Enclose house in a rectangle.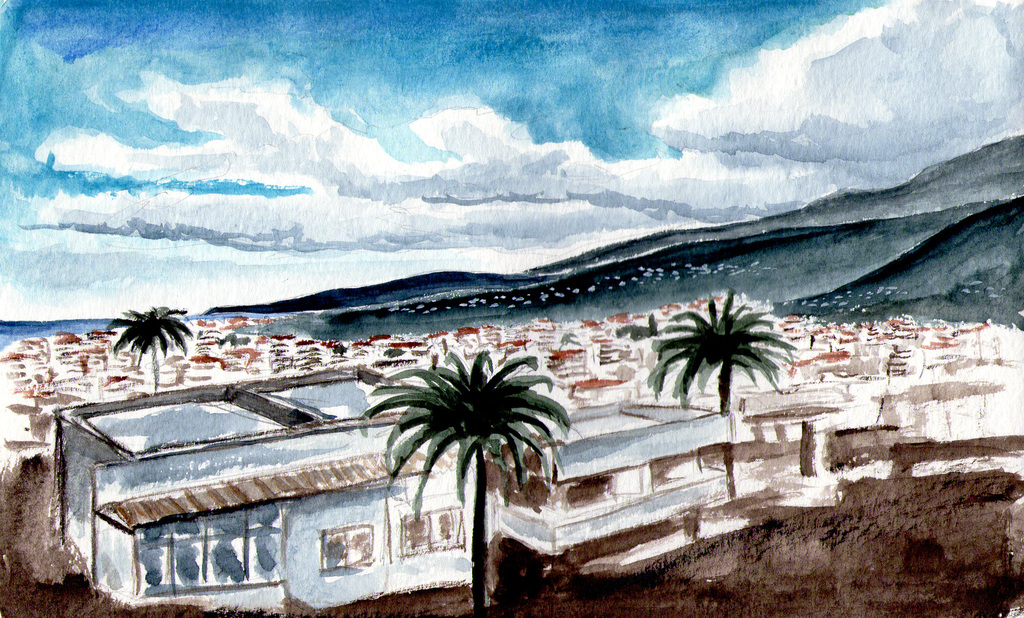
bbox=[53, 363, 476, 617].
